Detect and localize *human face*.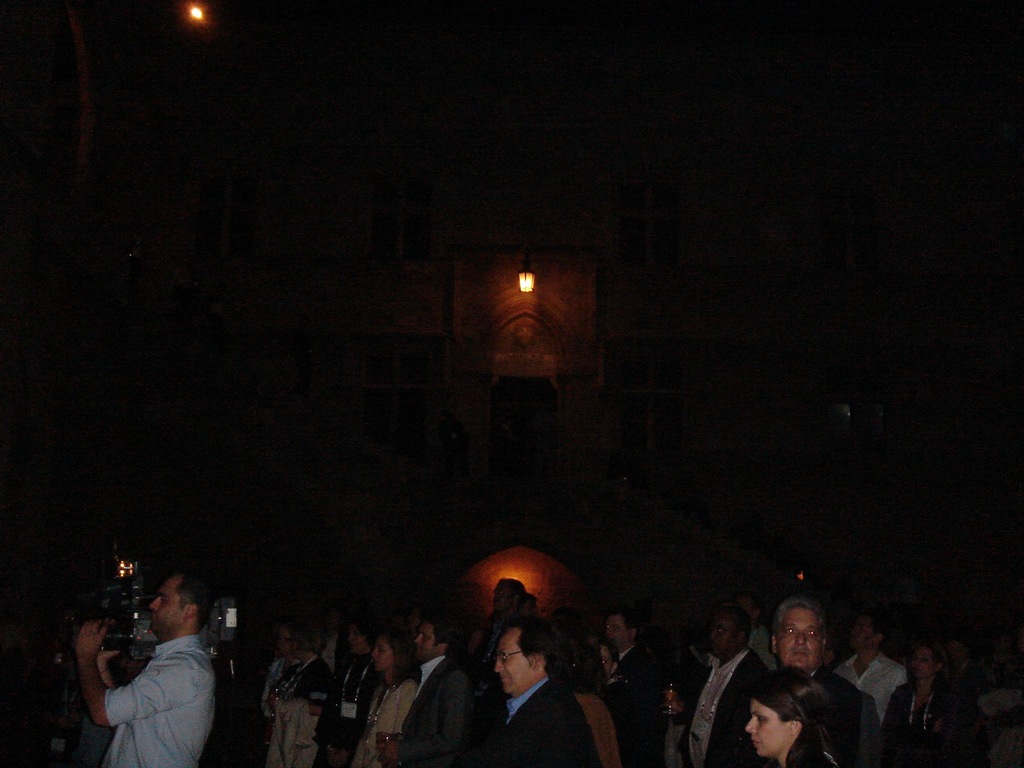
Localized at bbox(599, 612, 629, 643).
